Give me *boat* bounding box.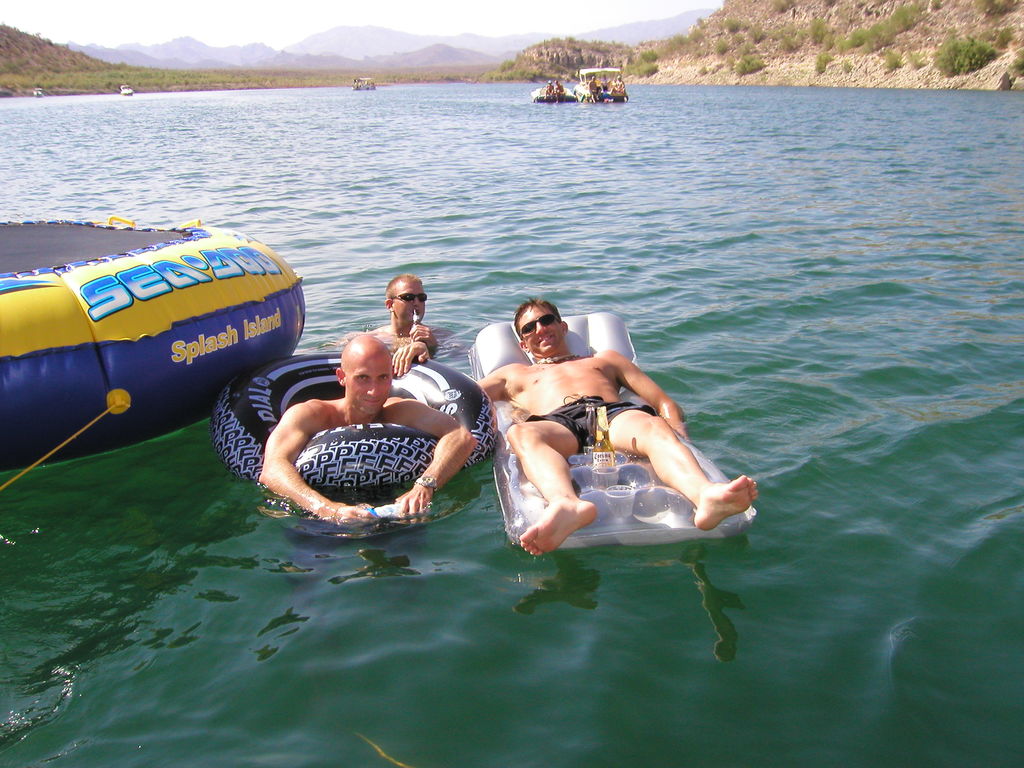
detection(120, 79, 133, 95).
